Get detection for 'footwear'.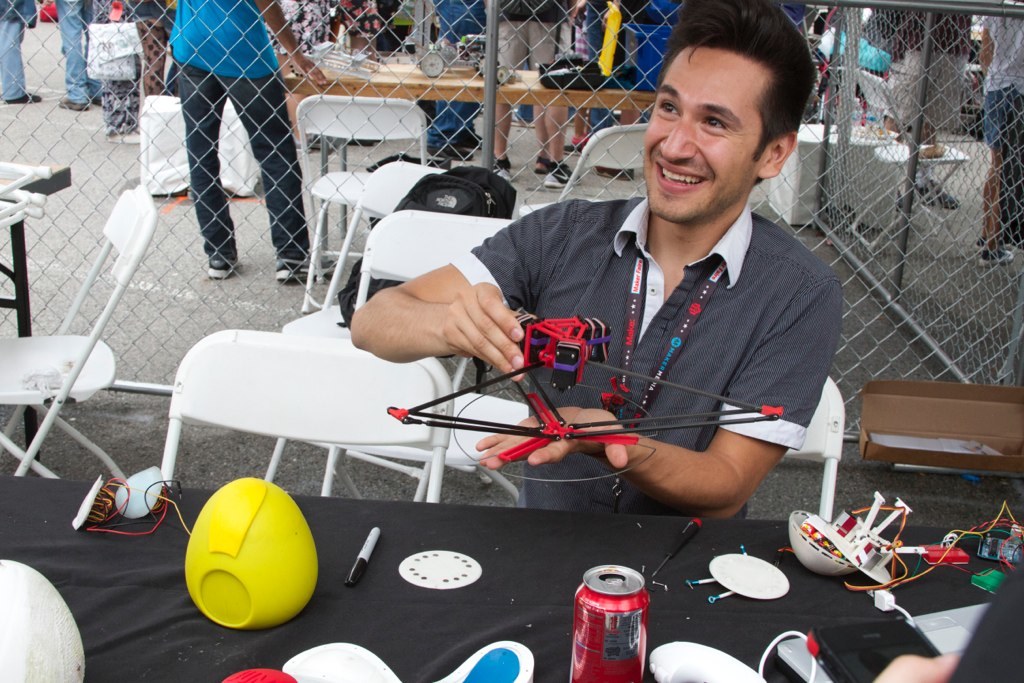
Detection: [left=8, top=95, right=44, bottom=103].
